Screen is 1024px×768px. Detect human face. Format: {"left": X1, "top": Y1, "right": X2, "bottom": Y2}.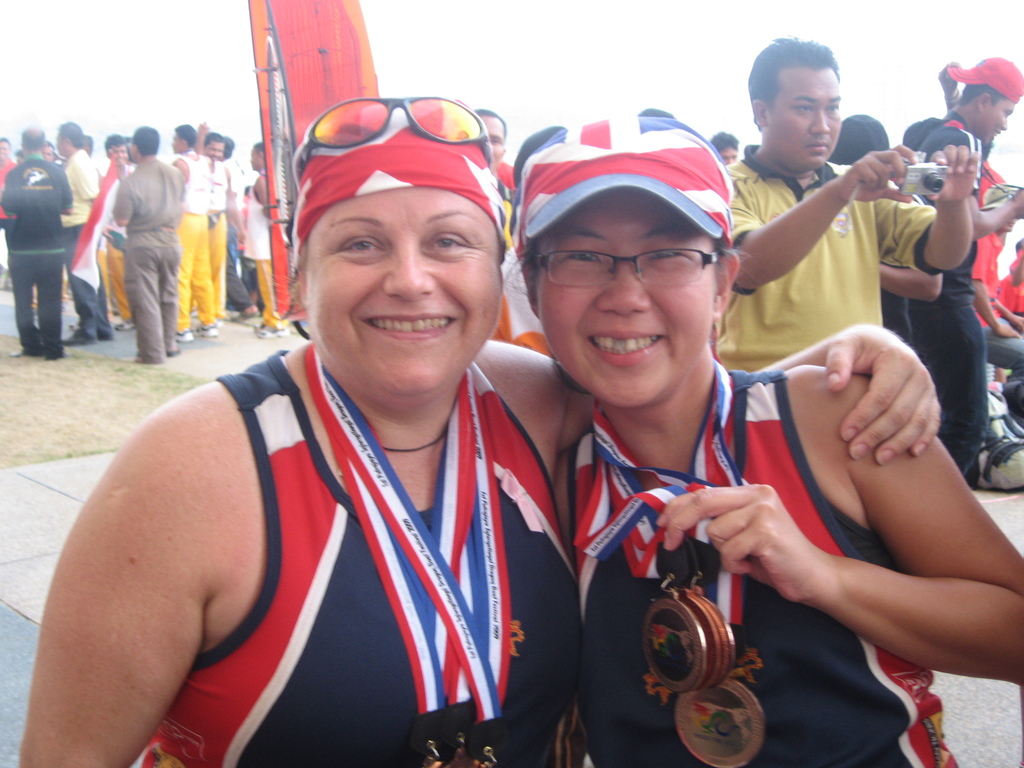
{"left": 0, "top": 139, "right": 8, "bottom": 157}.
